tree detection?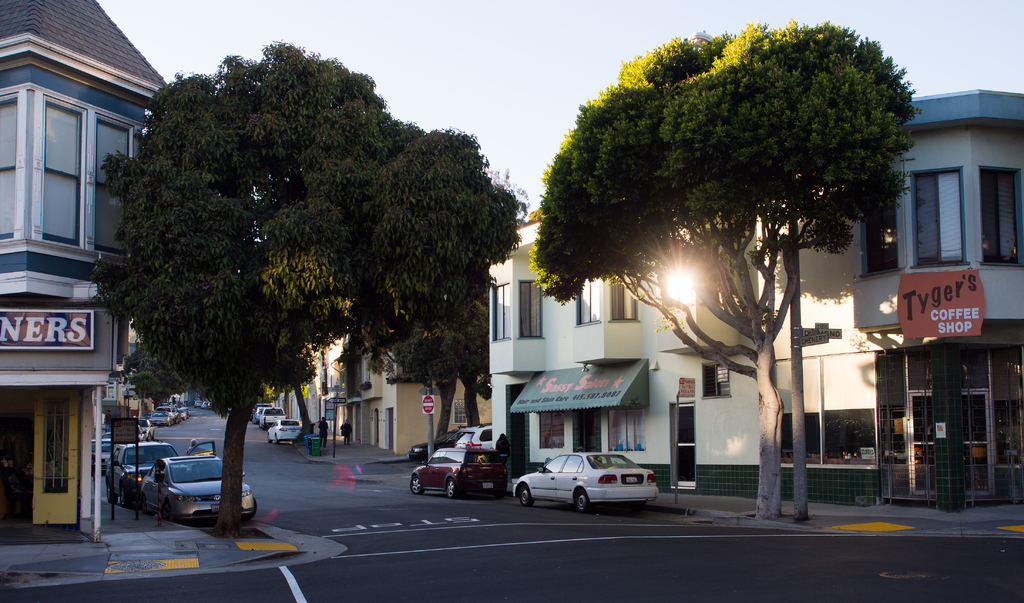
67/47/515/531
